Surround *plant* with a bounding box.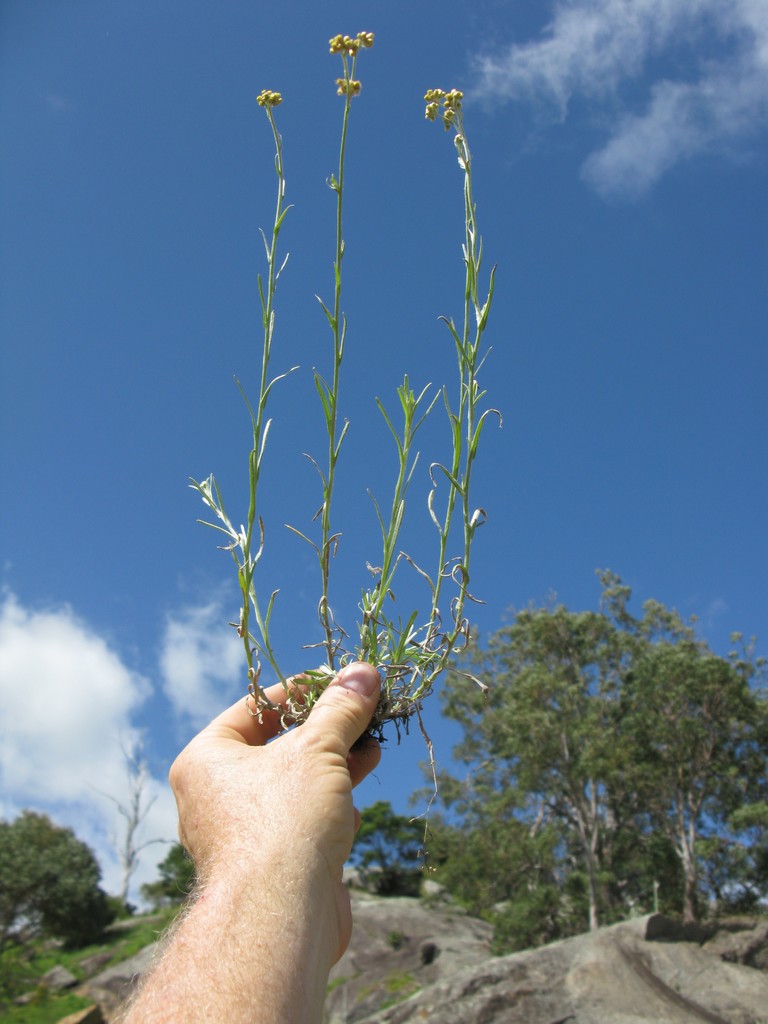
detection(326, 964, 364, 1001).
